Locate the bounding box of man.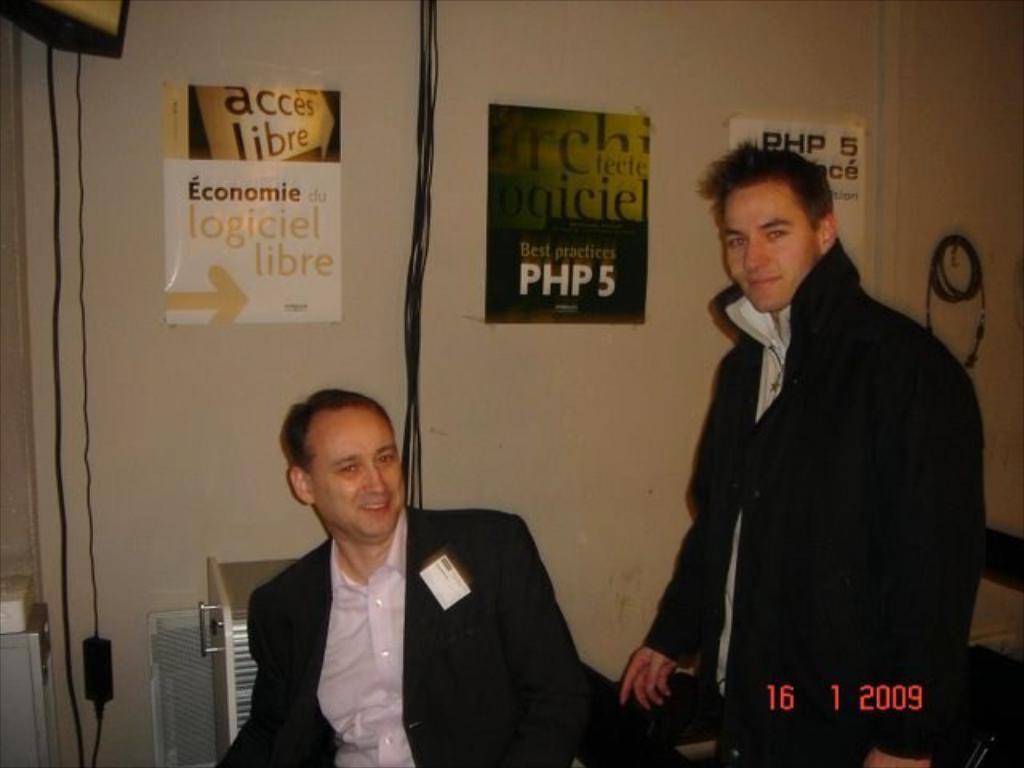
Bounding box: (x1=202, y1=387, x2=667, y2=766).
